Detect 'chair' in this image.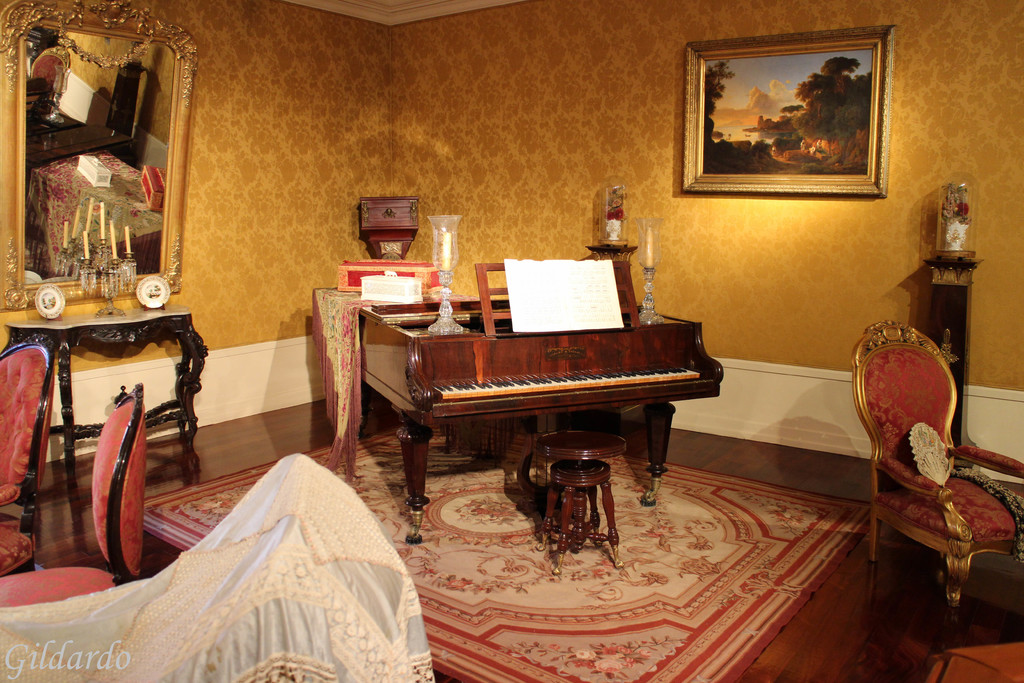
Detection: bbox=[0, 336, 61, 577].
